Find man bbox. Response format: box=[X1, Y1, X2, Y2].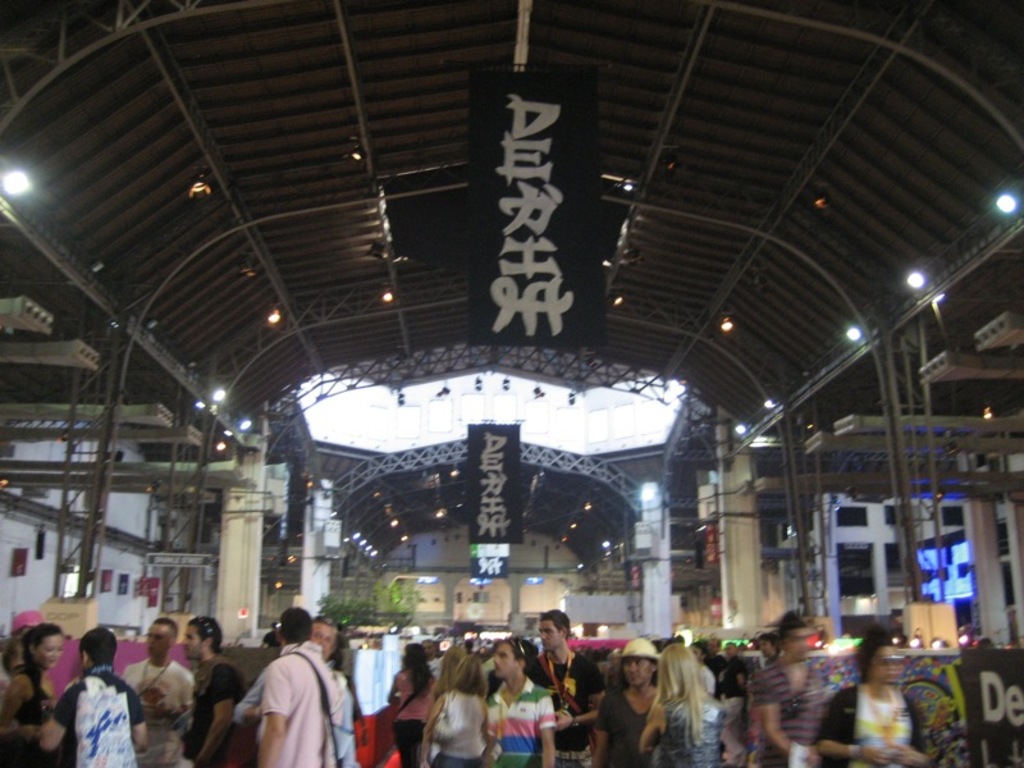
box=[120, 618, 197, 763].
